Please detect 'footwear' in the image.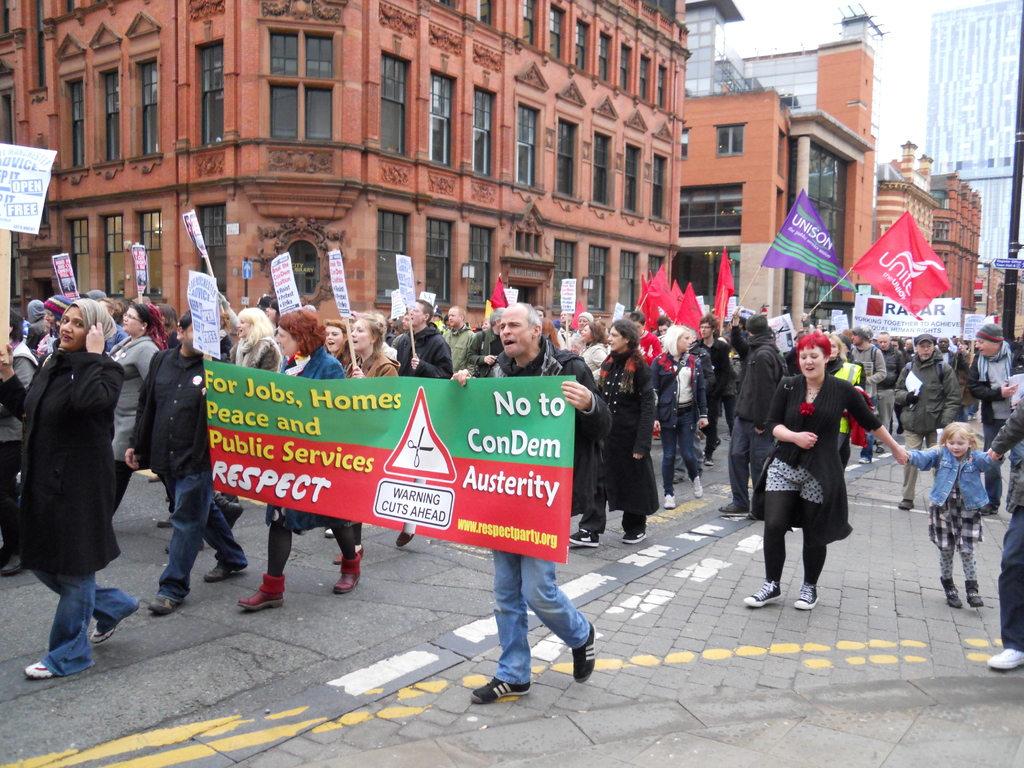
[x1=0, y1=550, x2=27, y2=570].
